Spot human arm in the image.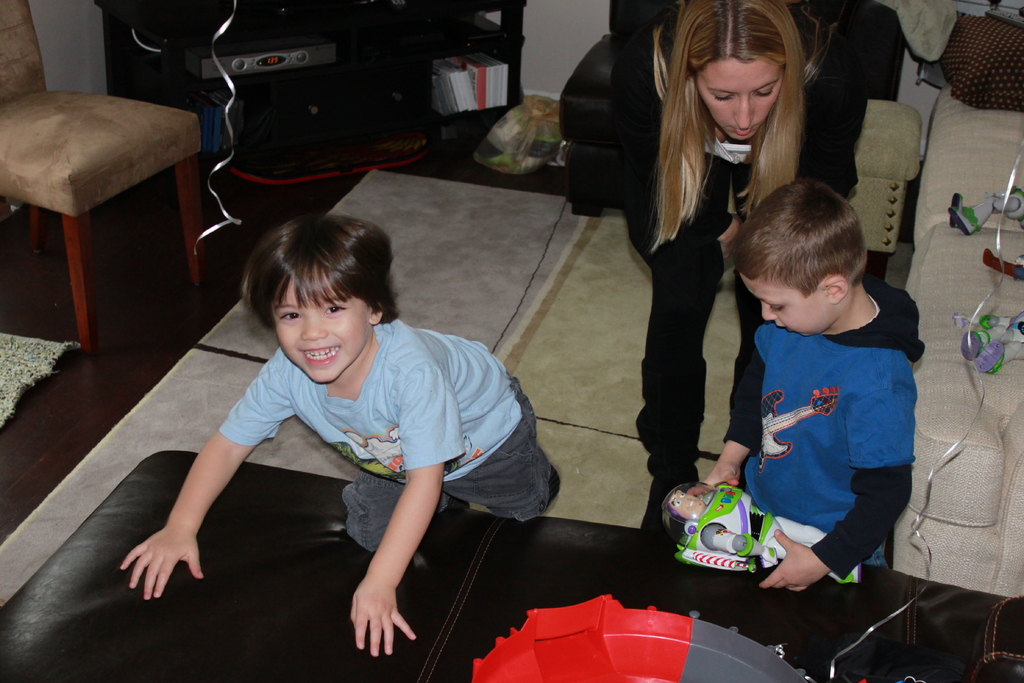
human arm found at crop(620, 10, 760, 252).
